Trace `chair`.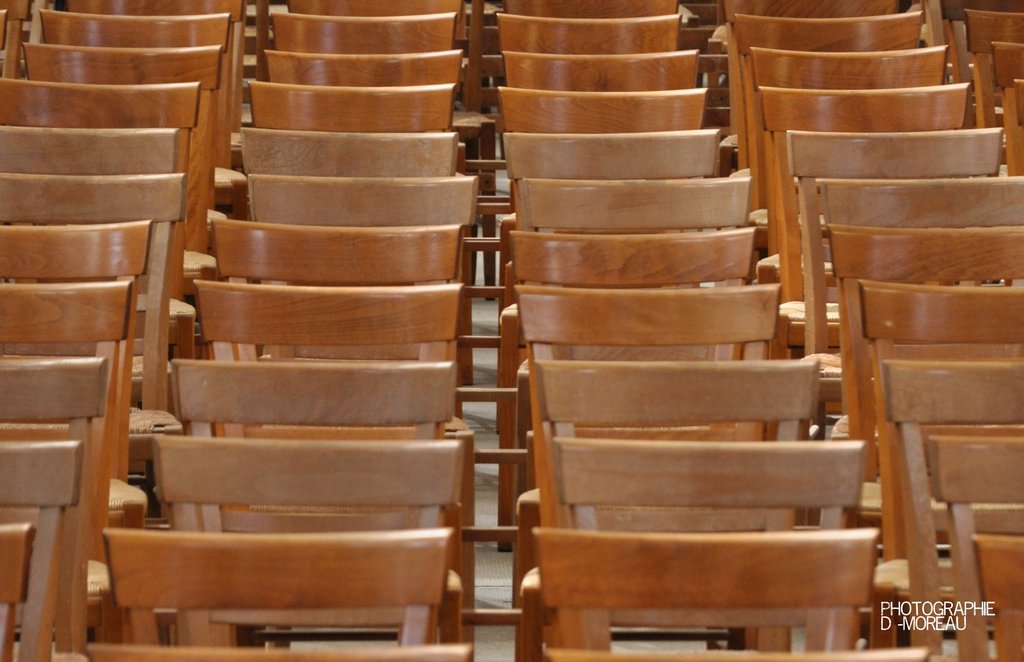
Traced to select_region(1015, 77, 1023, 185).
